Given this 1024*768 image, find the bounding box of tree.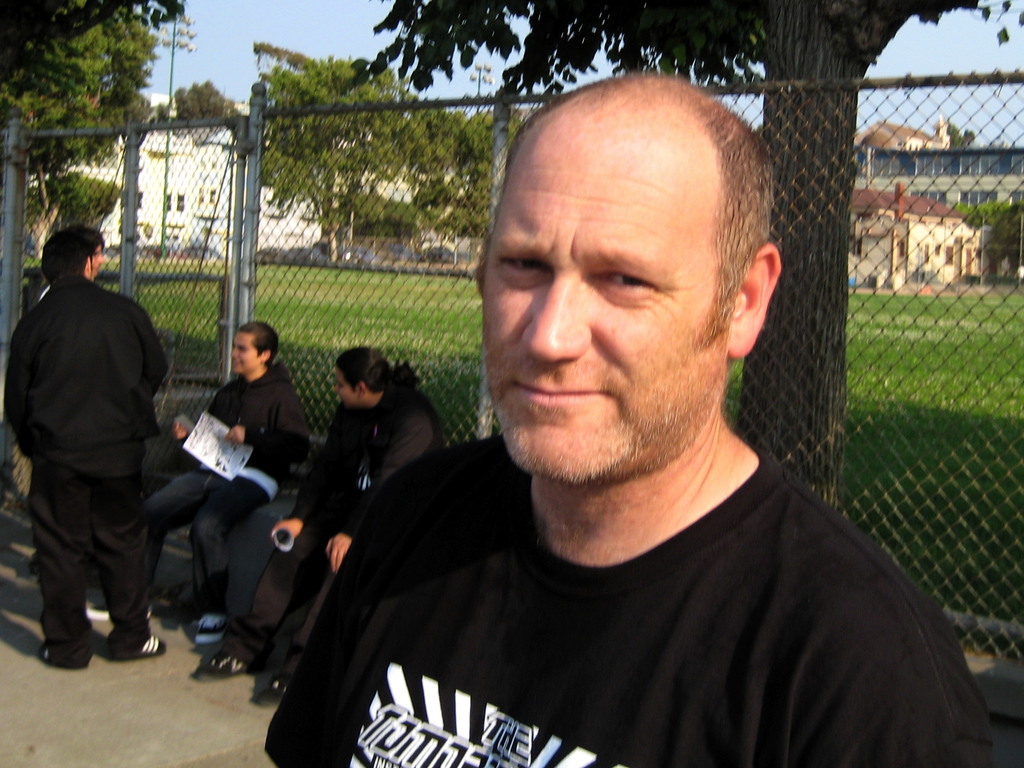
{"left": 441, "top": 105, "right": 524, "bottom": 242}.
